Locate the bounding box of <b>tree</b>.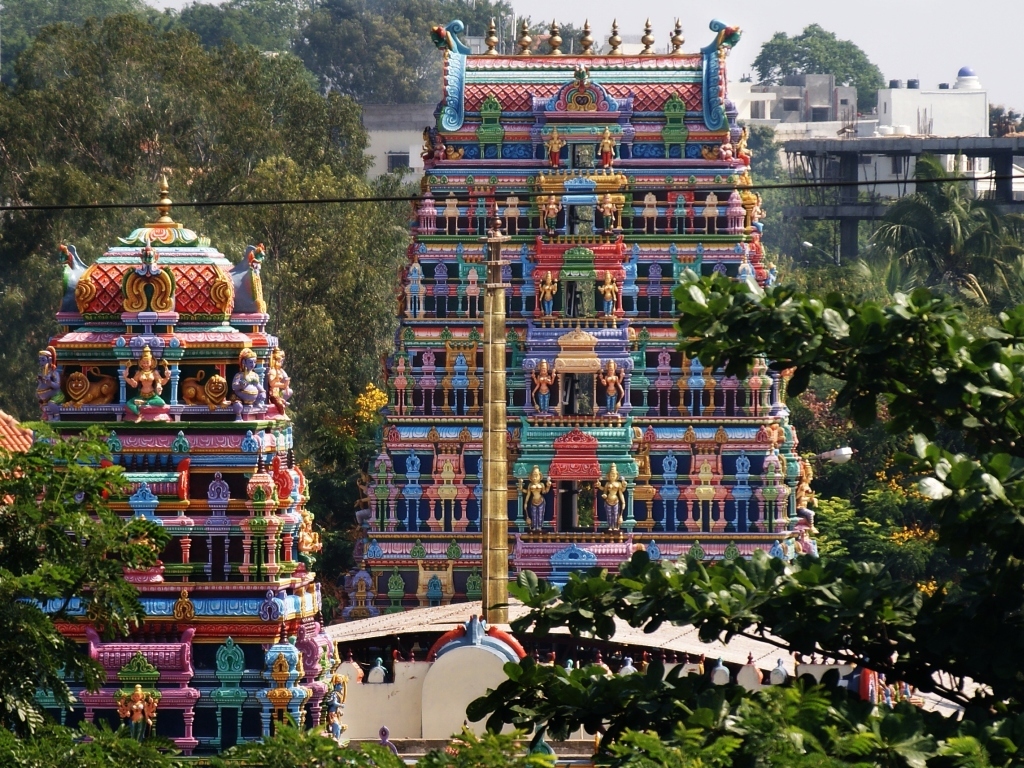
Bounding box: pyautogui.locateOnScreen(744, 23, 881, 112).
